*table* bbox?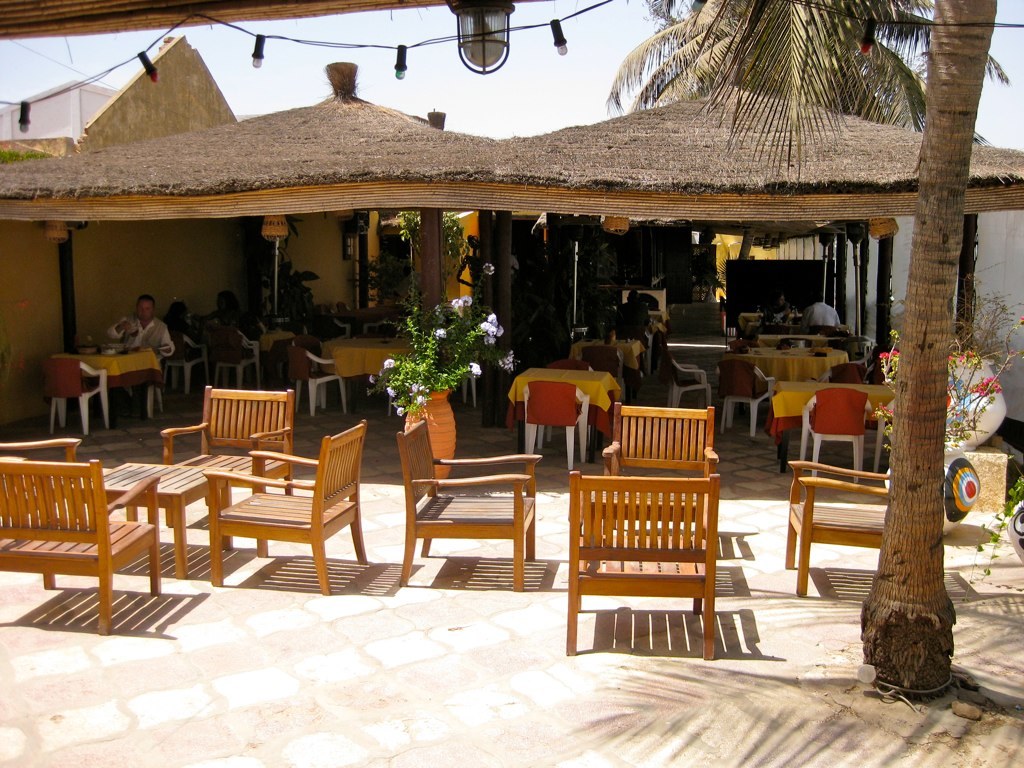
324/333/413/404
